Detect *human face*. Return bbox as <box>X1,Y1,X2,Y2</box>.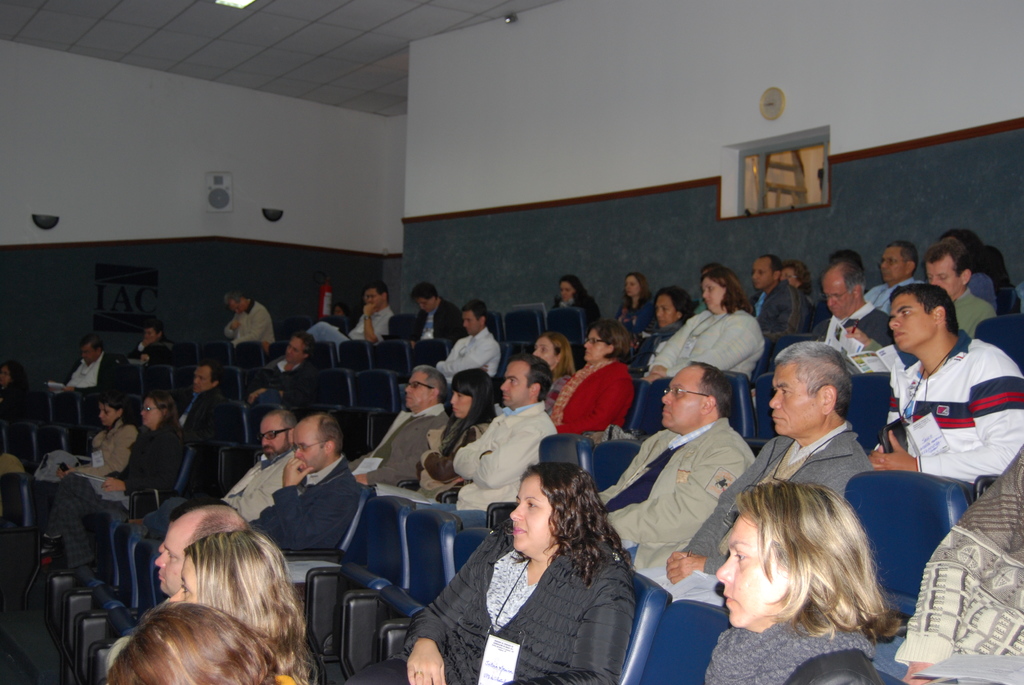
<box>285,335,299,363</box>.
